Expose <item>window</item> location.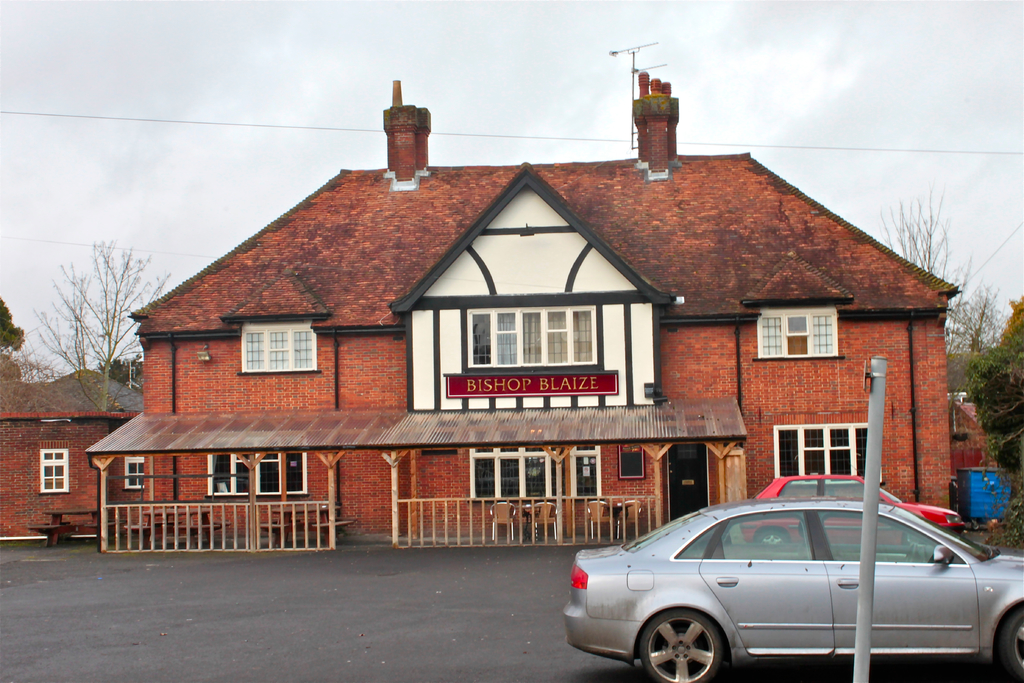
Exposed at <box>205,454,309,494</box>.
